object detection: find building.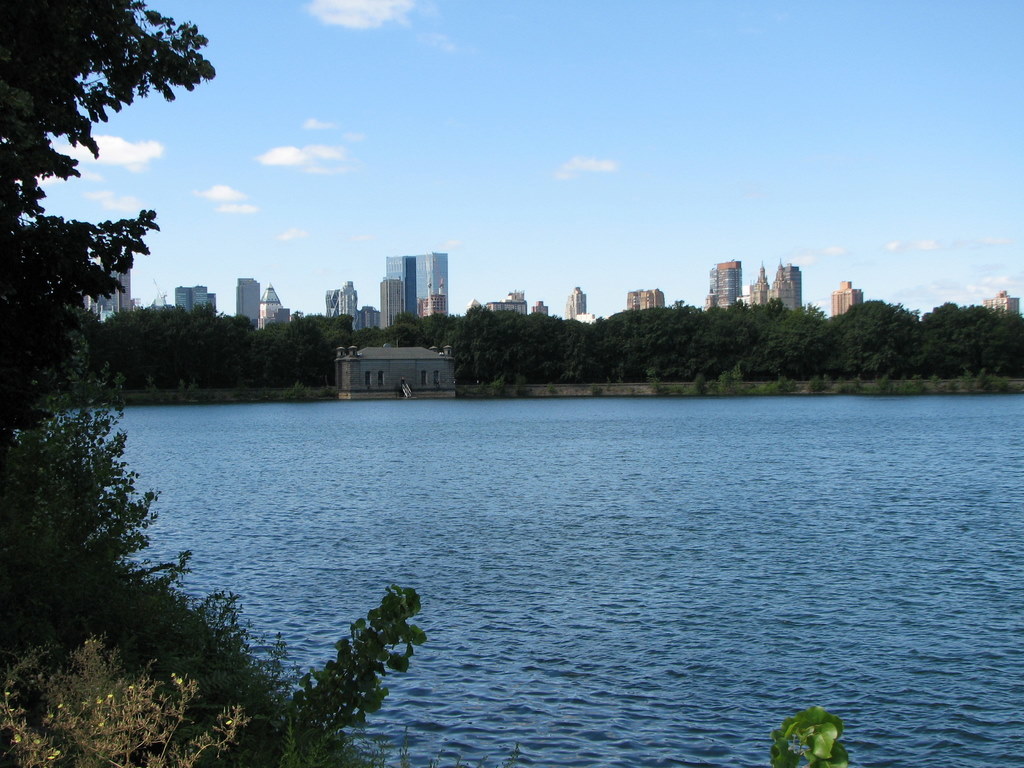
[x1=538, y1=299, x2=544, y2=313].
